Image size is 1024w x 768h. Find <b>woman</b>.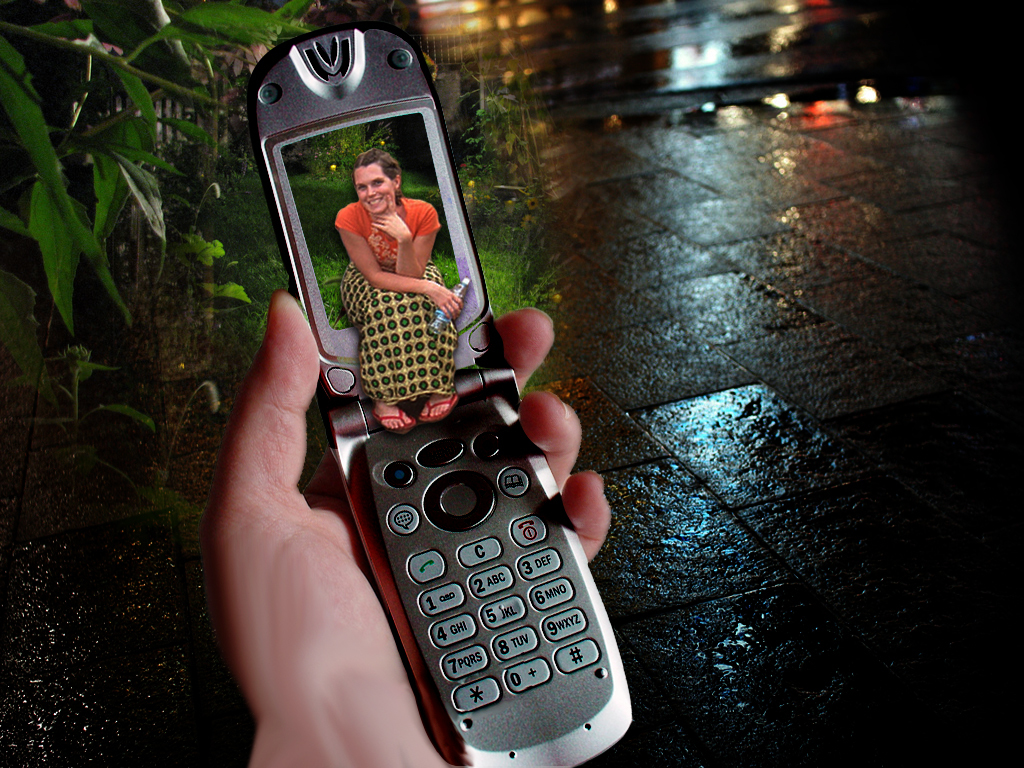
[left=339, top=150, right=464, bottom=433].
